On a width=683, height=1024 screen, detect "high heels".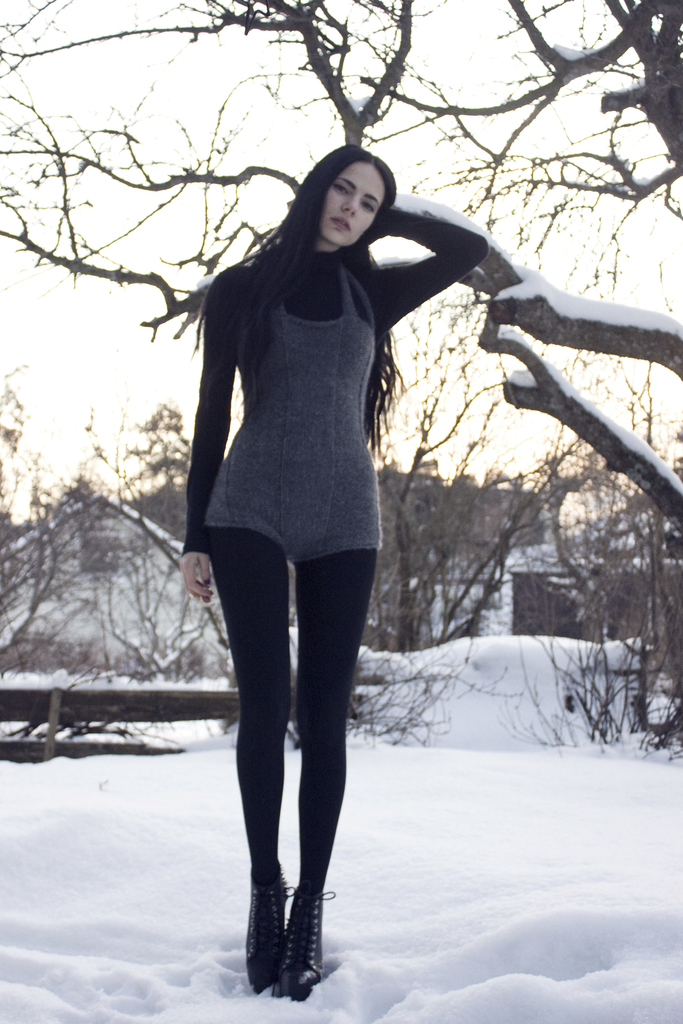
x1=248 y1=860 x2=288 y2=996.
